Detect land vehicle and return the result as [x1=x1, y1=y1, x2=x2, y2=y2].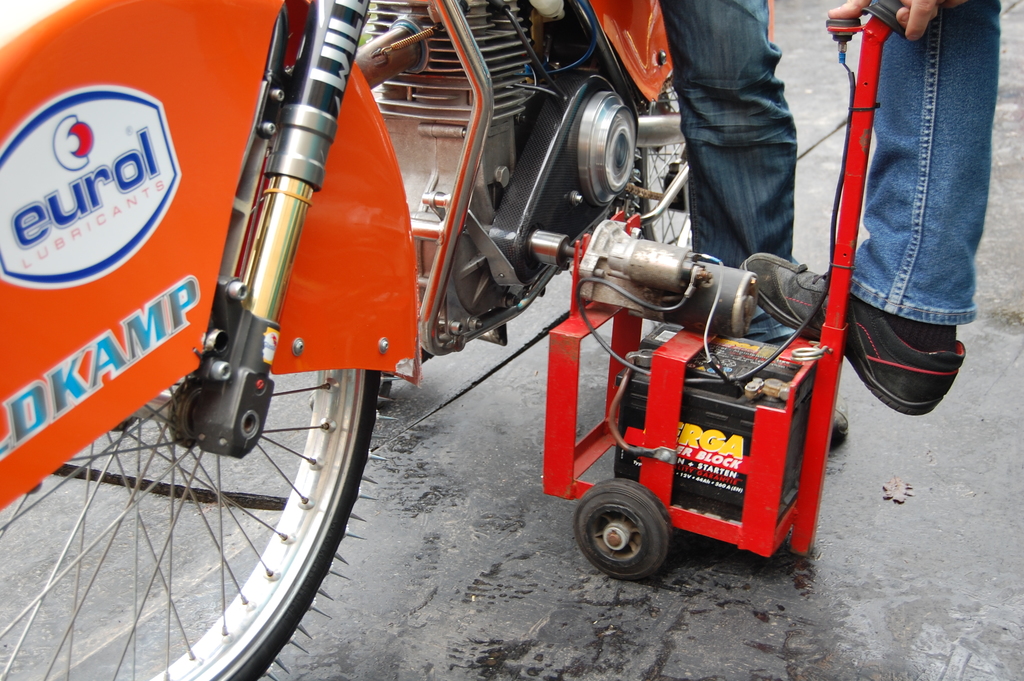
[x1=0, y1=0, x2=907, y2=680].
